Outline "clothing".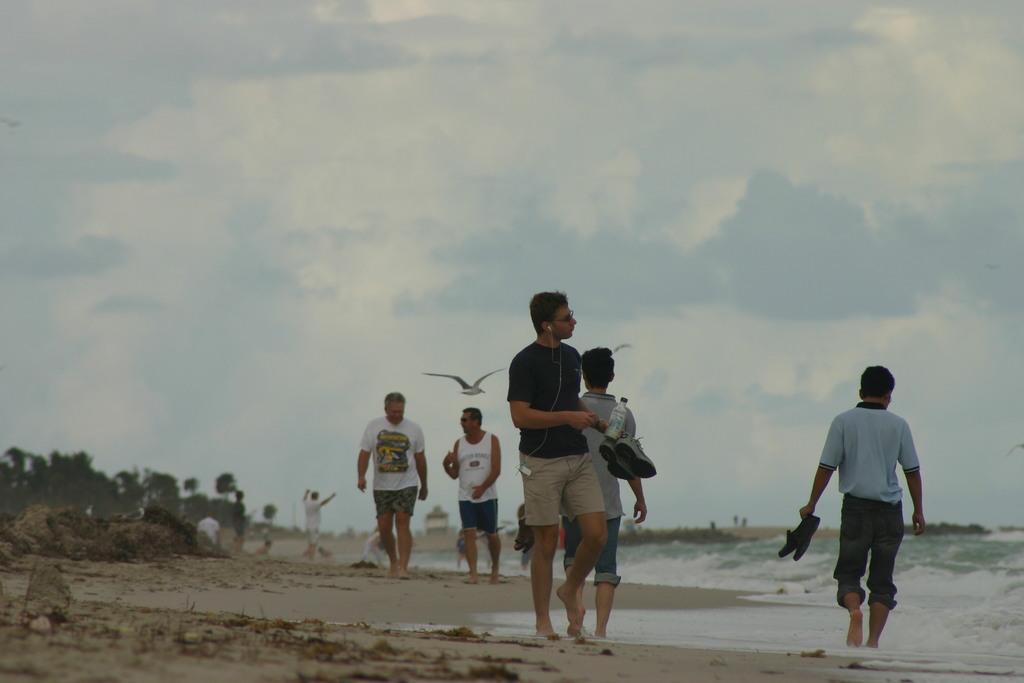
Outline: {"x1": 815, "y1": 384, "x2": 934, "y2": 613}.
